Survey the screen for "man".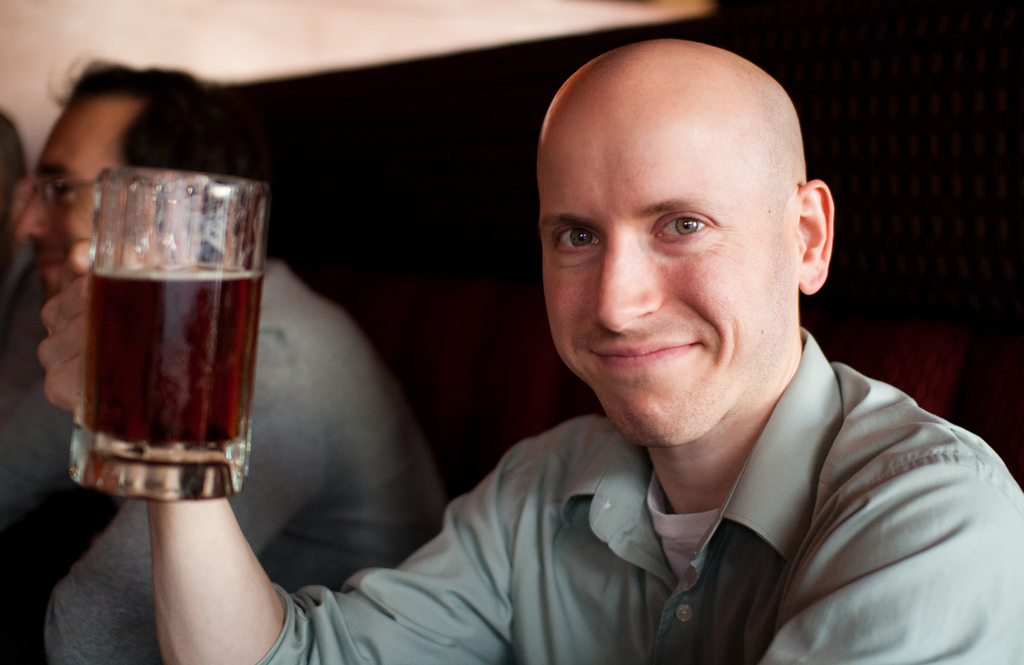
Survey found: crop(0, 63, 448, 664).
